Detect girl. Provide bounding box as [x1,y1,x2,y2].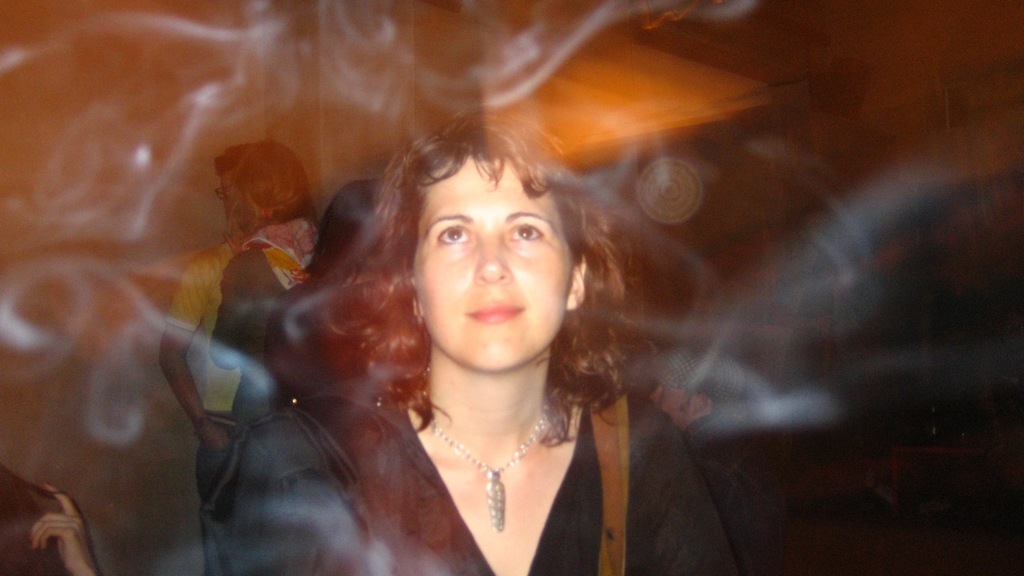
[206,107,742,575].
